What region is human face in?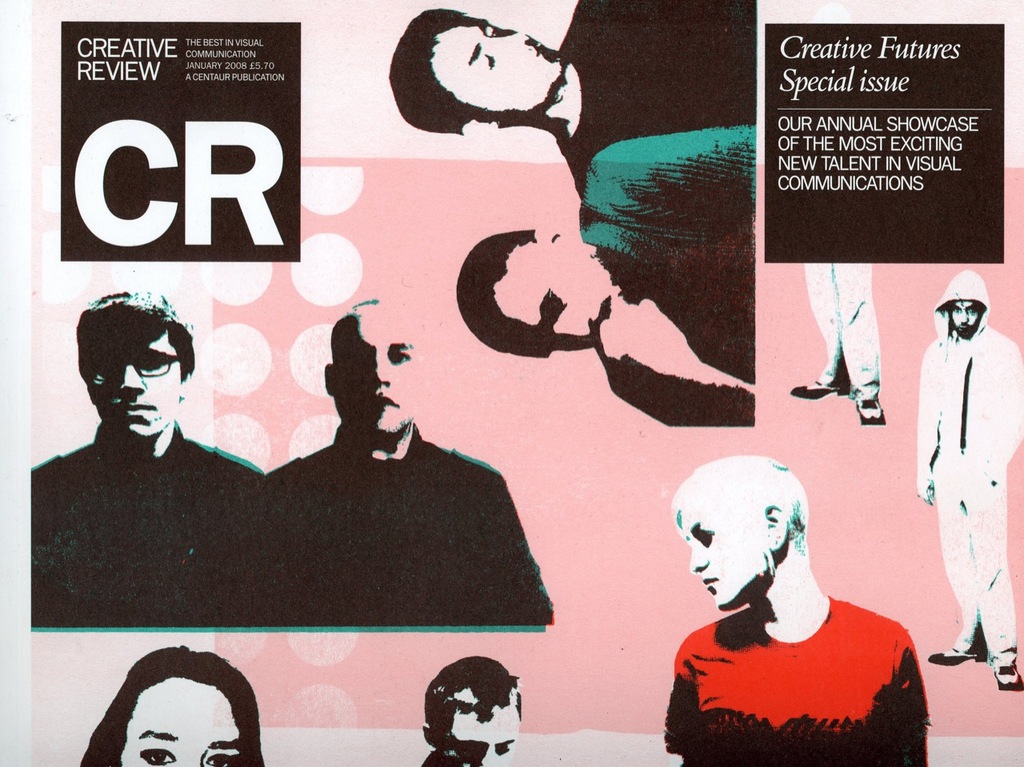
682:504:770:604.
